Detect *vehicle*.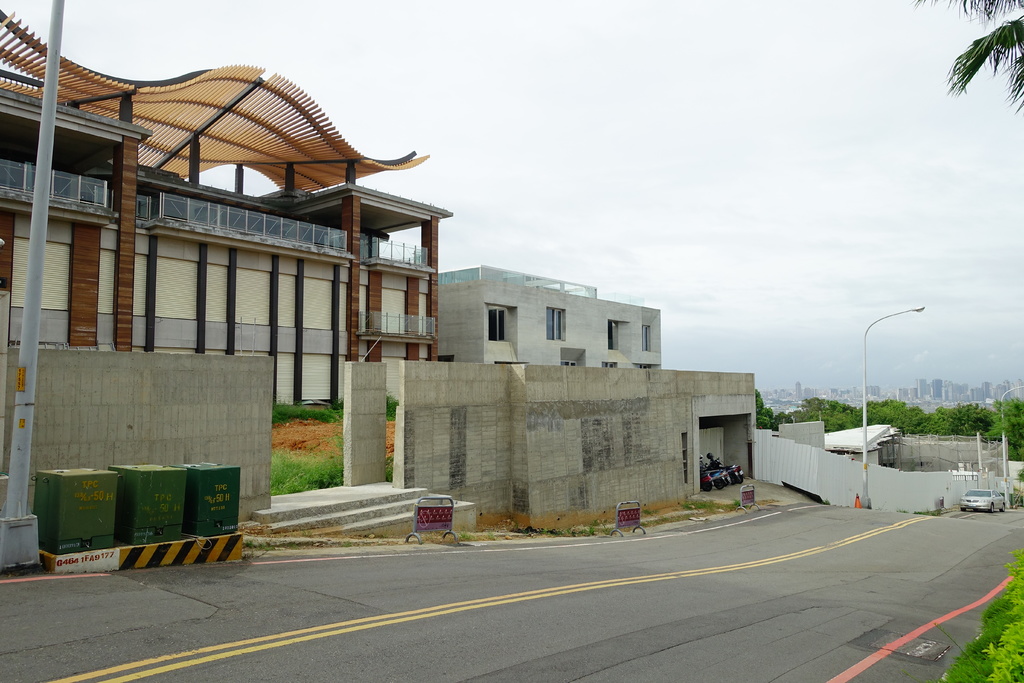
Detected at (959, 489, 1005, 509).
